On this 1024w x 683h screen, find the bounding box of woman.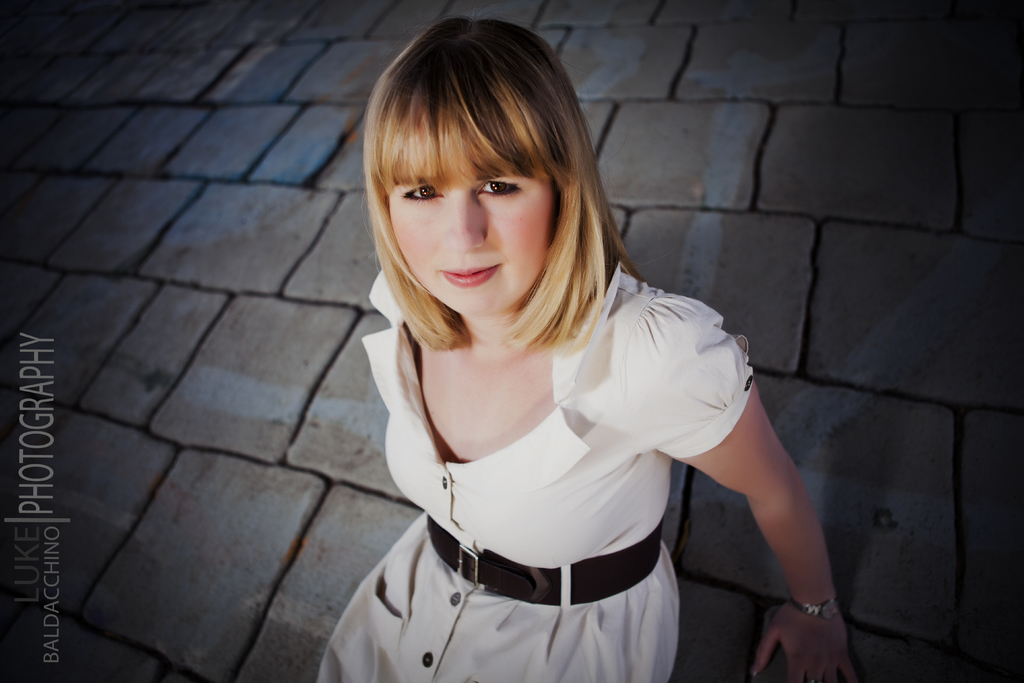
Bounding box: crop(296, 17, 815, 668).
